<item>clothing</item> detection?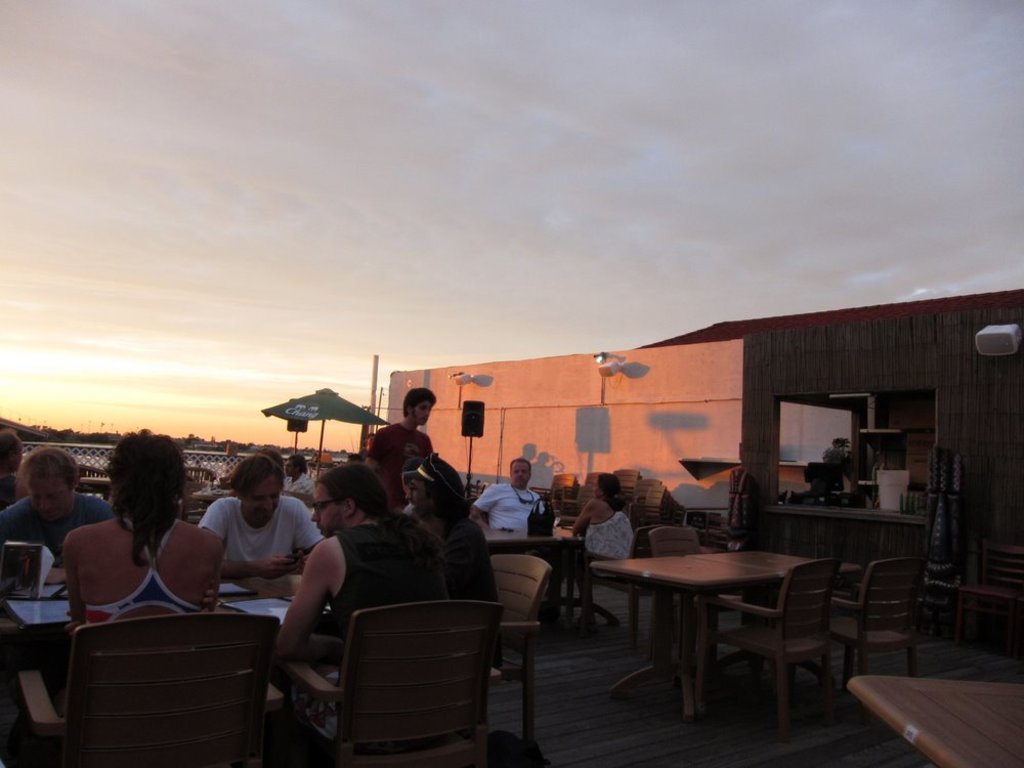
detection(367, 419, 432, 512)
